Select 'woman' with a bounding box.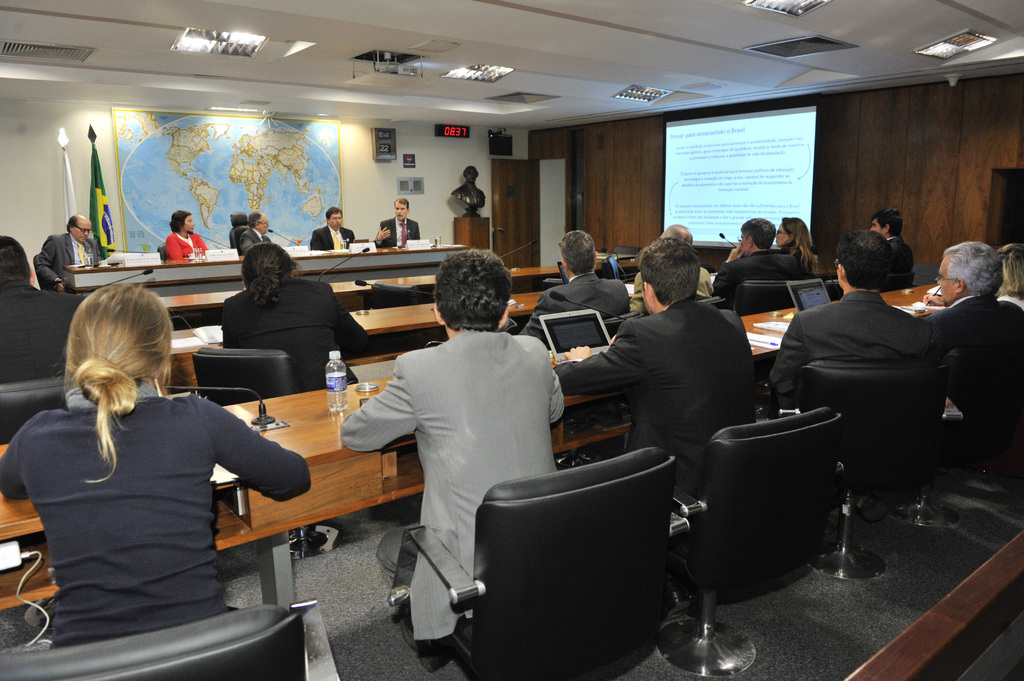
pyautogui.locateOnScreen(773, 217, 818, 276).
